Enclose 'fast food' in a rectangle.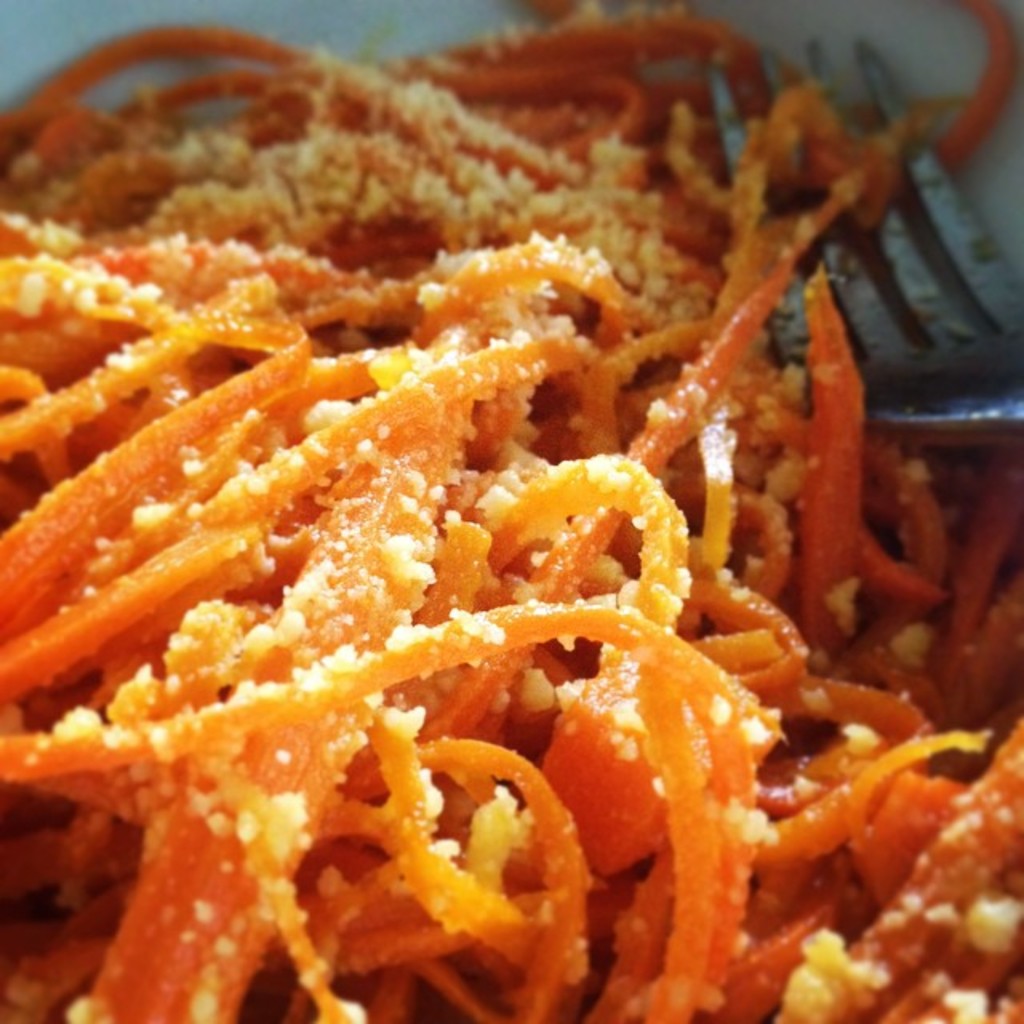
[0,0,1022,1022].
